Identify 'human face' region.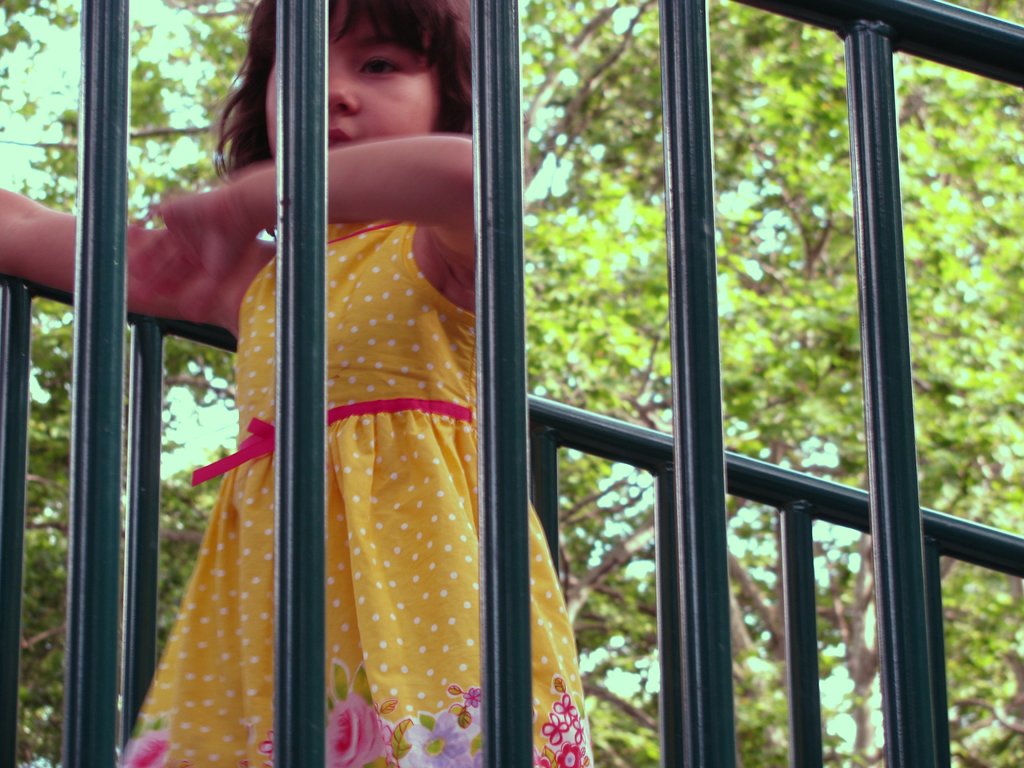
Region: {"left": 264, "top": 0, "right": 445, "bottom": 161}.
